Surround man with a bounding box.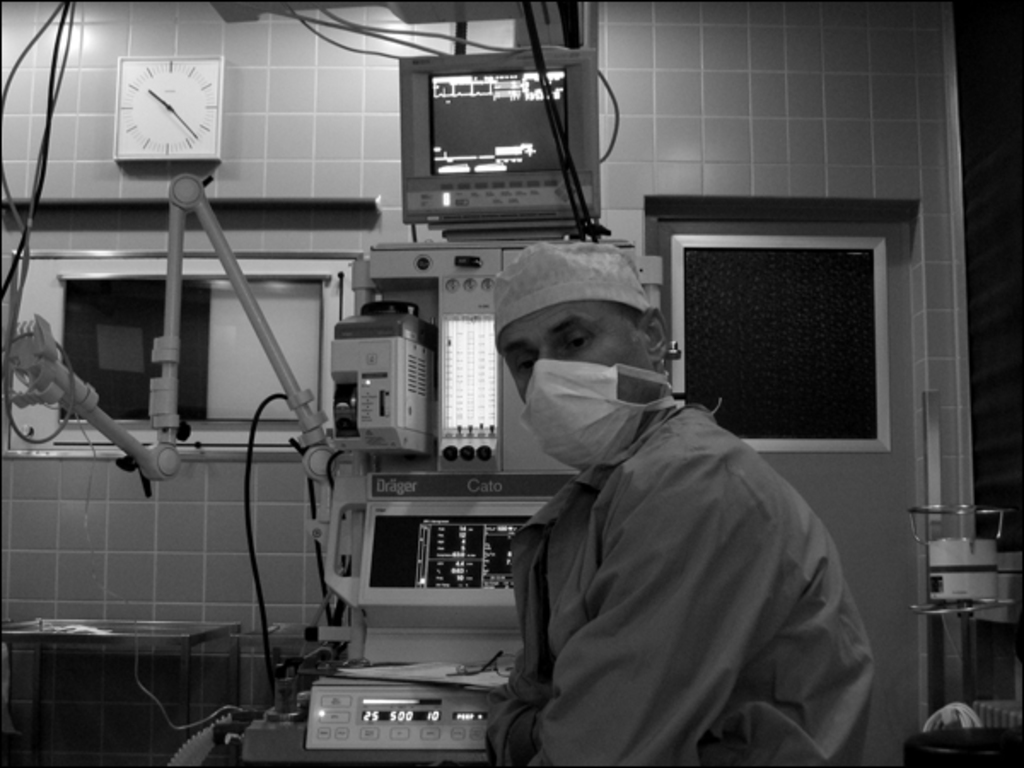
crop(442, 268, 899, 763).
